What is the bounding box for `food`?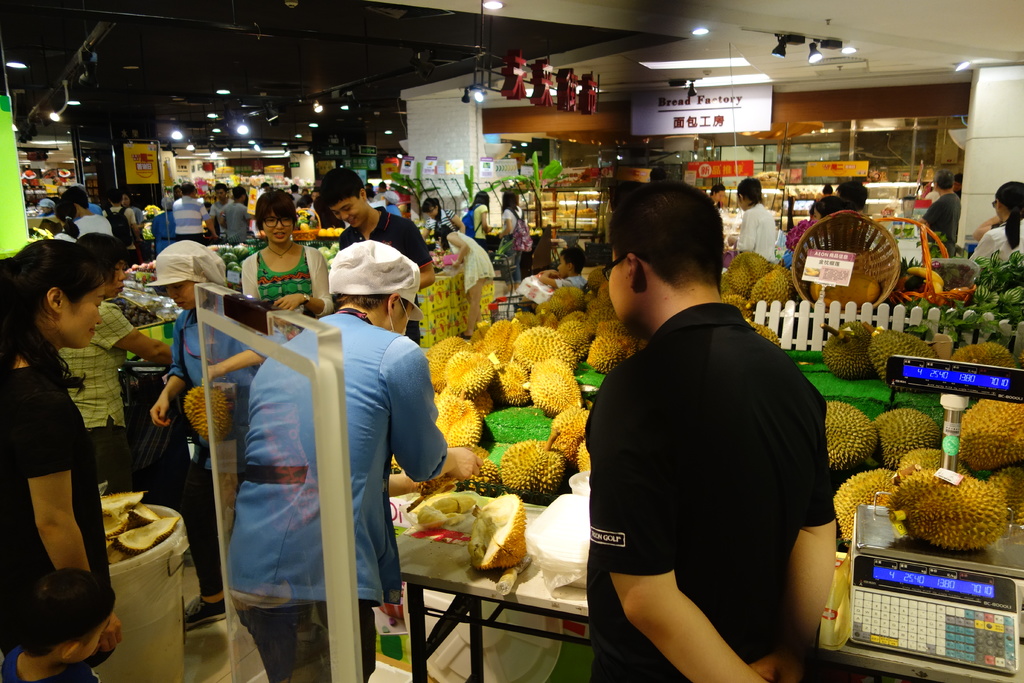
[824,398,882,478].
